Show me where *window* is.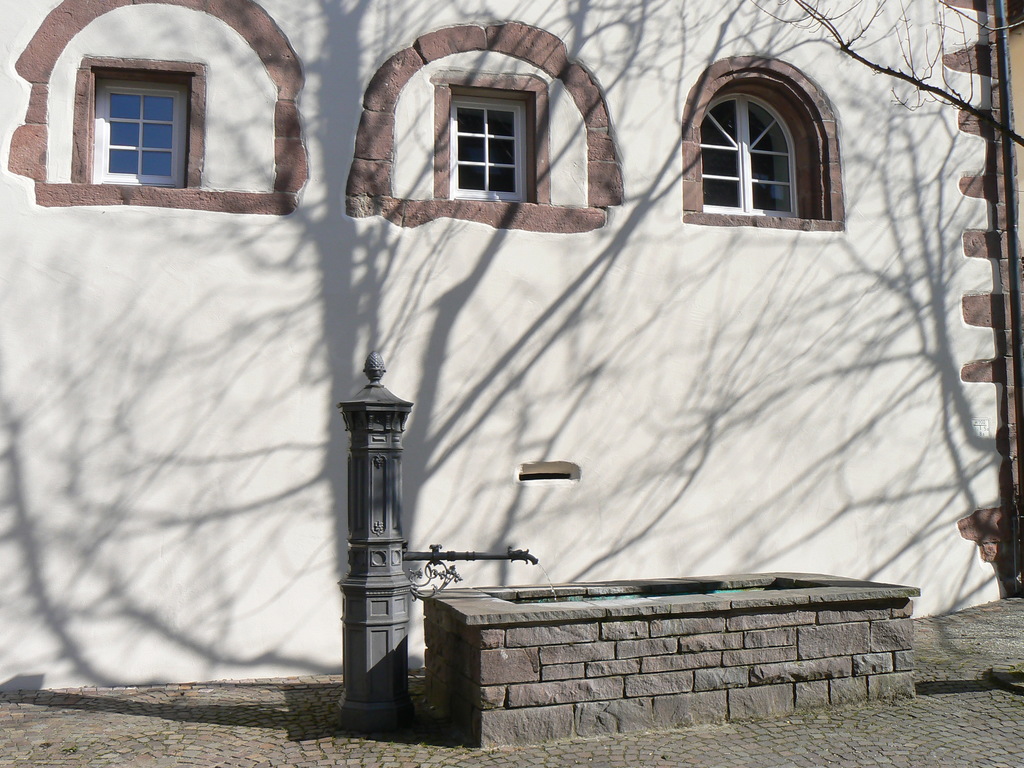
*window* is at left=682, top=51, right=846, bottom=234.
